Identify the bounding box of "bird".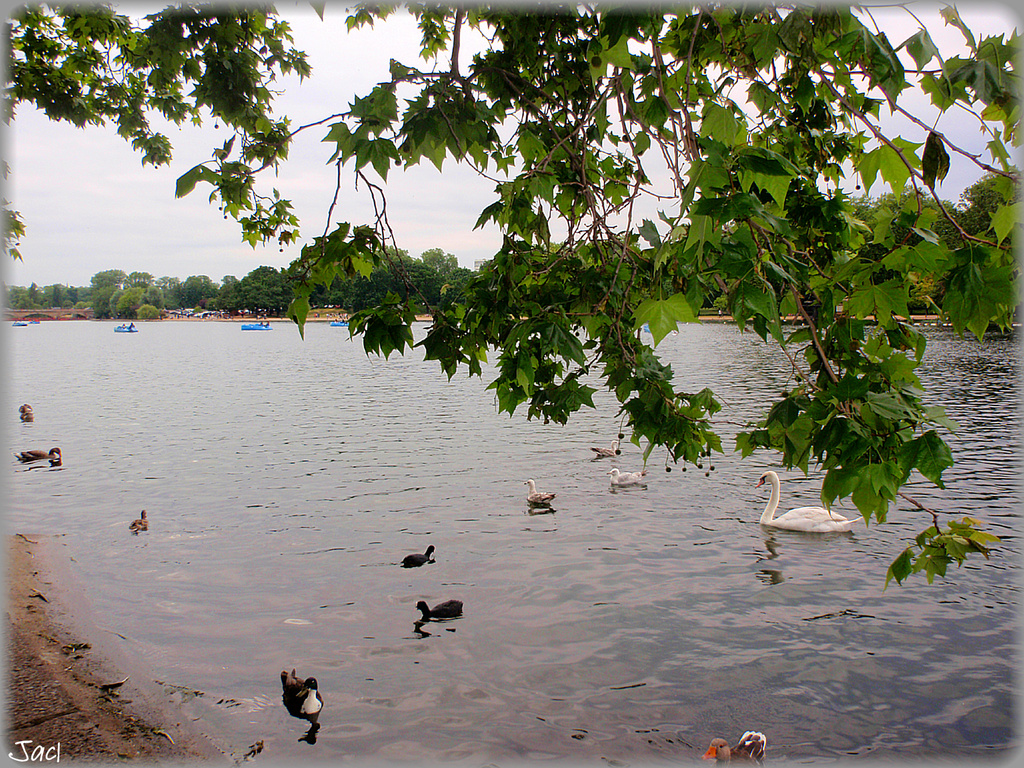
280:666:324:725.
